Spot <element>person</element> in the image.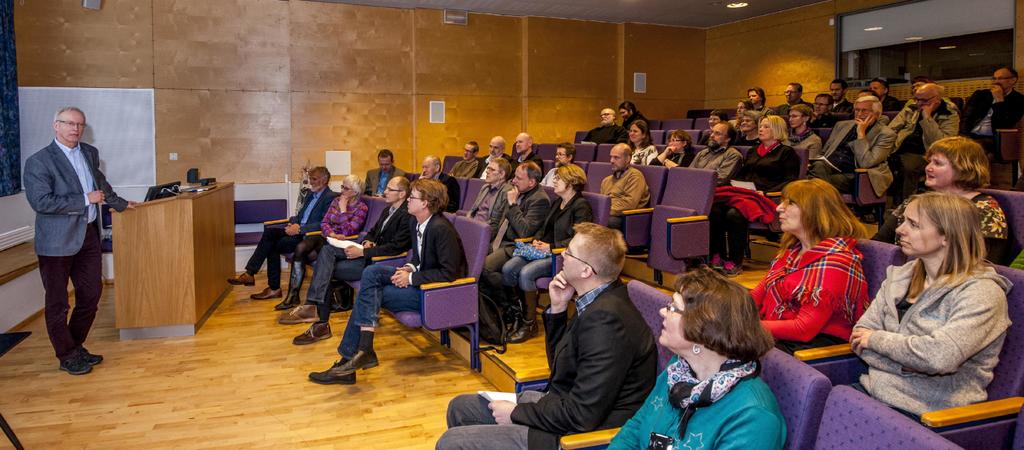
<element>person</element> found at pyautogui.locateOnScreen(24, 84, 116, 373).
